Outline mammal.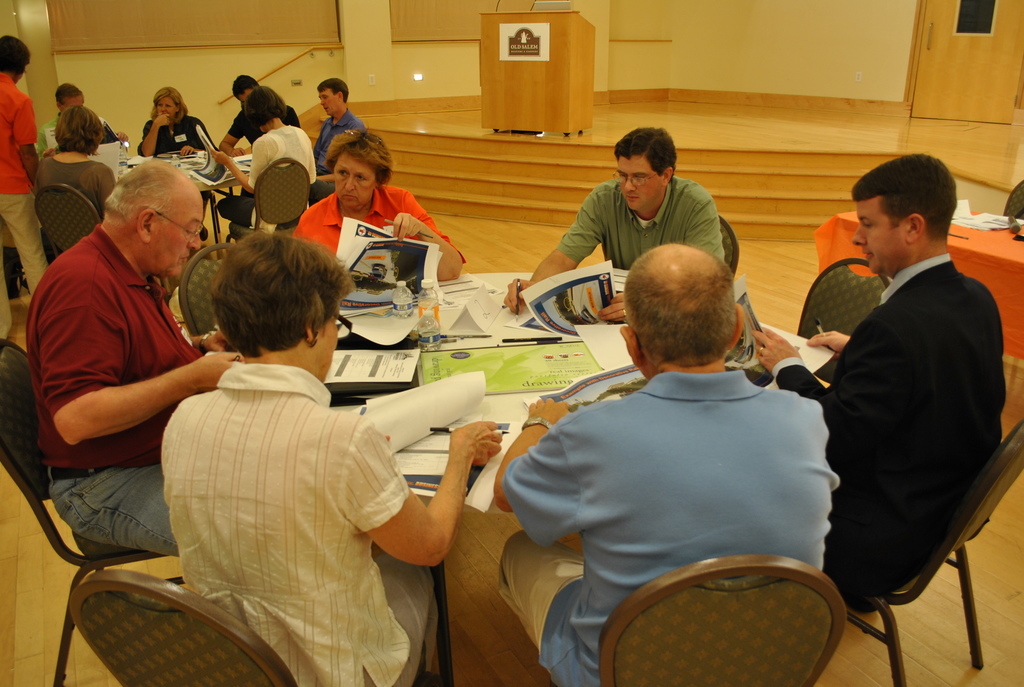
Outline: [157, 228, 499, 686].
